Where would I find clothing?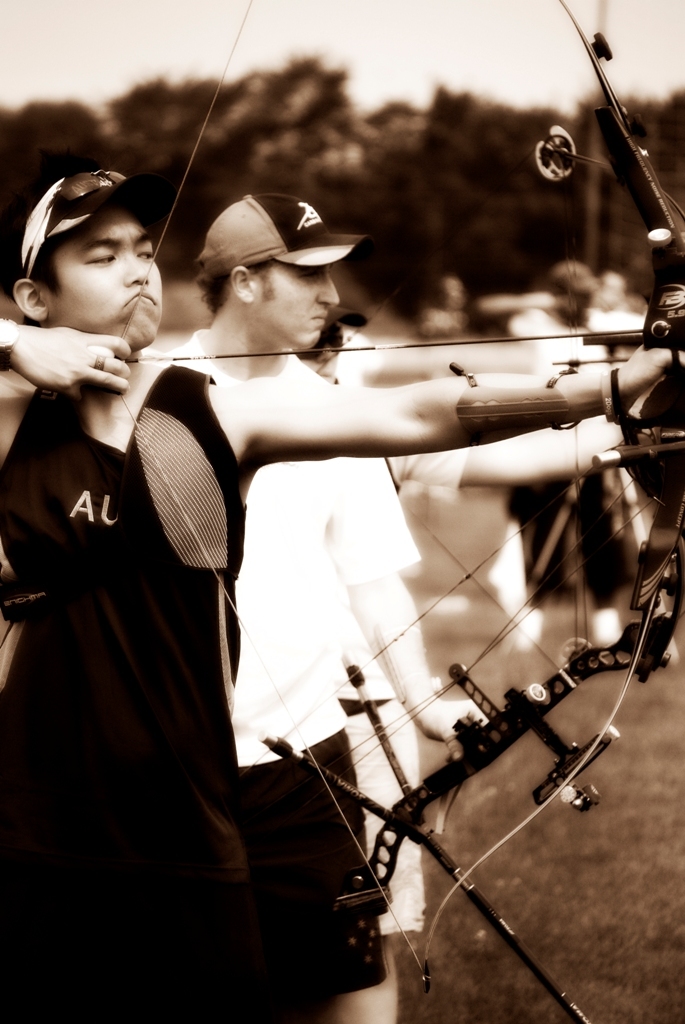
At [x1=298, y1=427, x2=431, y2=941].
